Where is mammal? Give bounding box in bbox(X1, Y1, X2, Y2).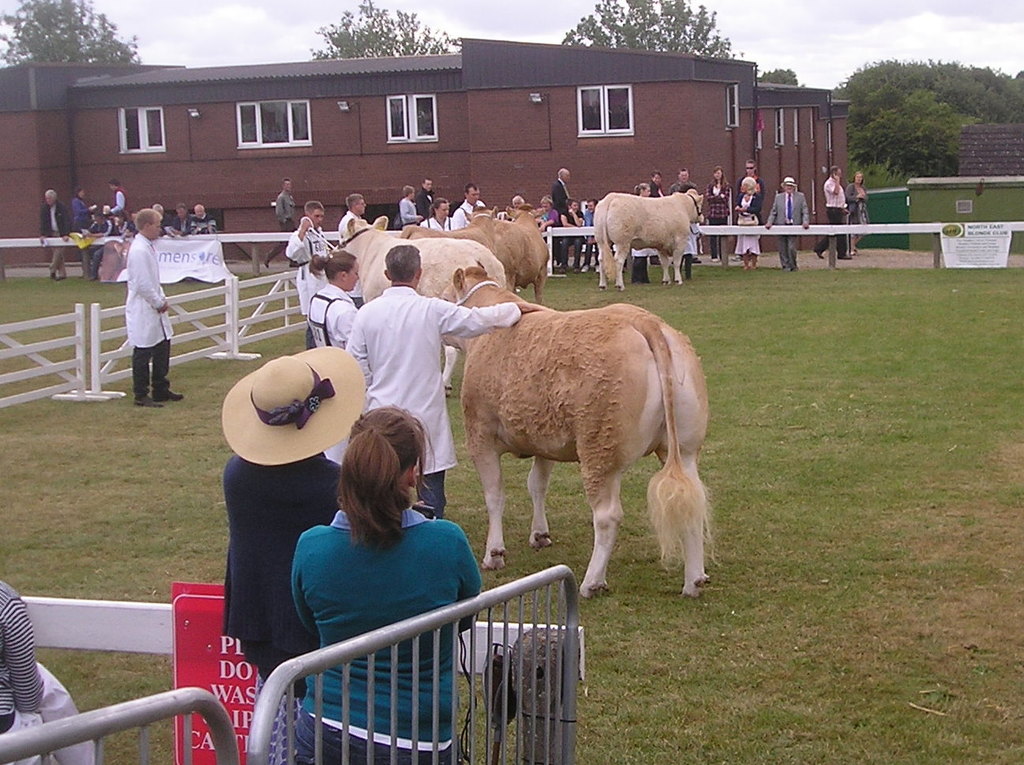
bbox(128, 204, 184, 409).
